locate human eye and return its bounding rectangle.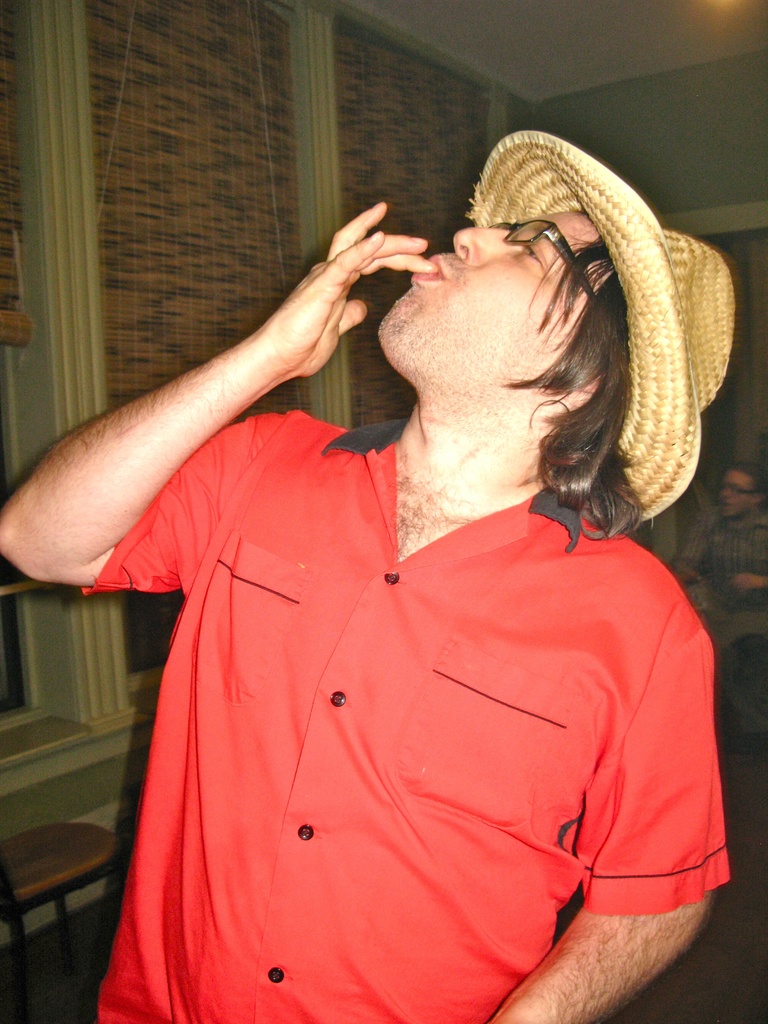
box=[516, 244, 541, 275].
